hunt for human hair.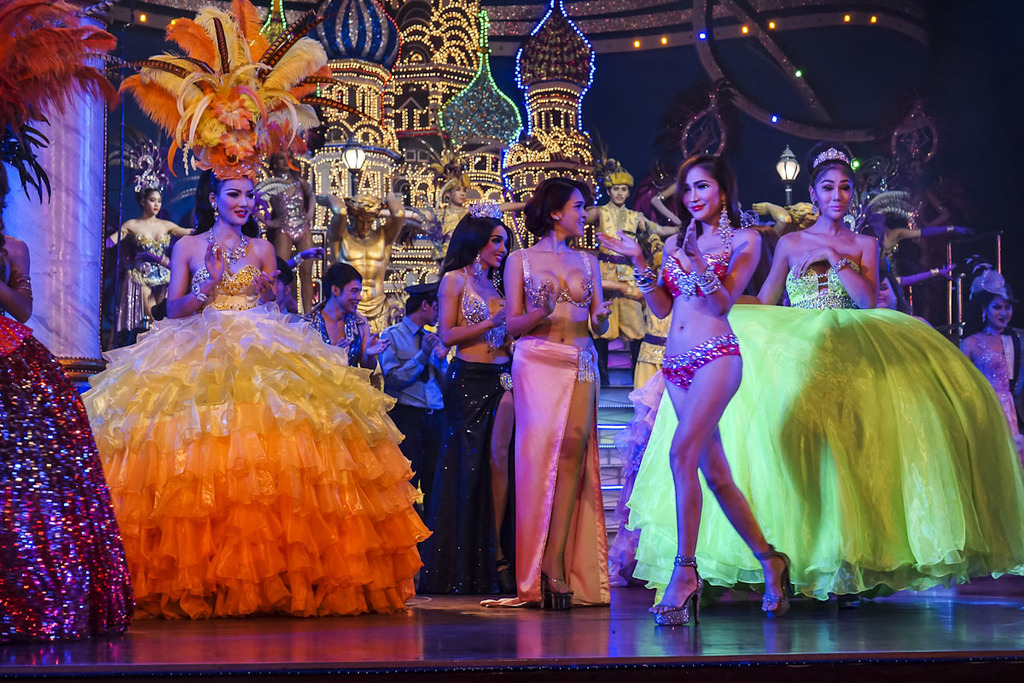
Hunted down at {"x1": 678, "y1": 153, "x2": 753, "y2": 225}.
